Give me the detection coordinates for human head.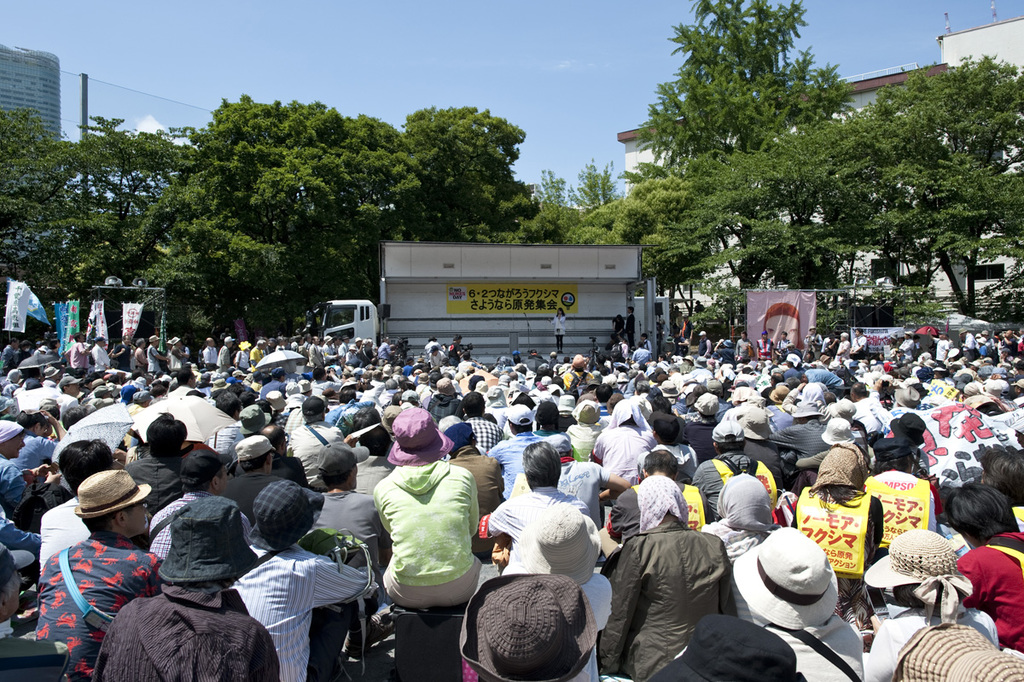
box=[297, 381, 311, 393].
